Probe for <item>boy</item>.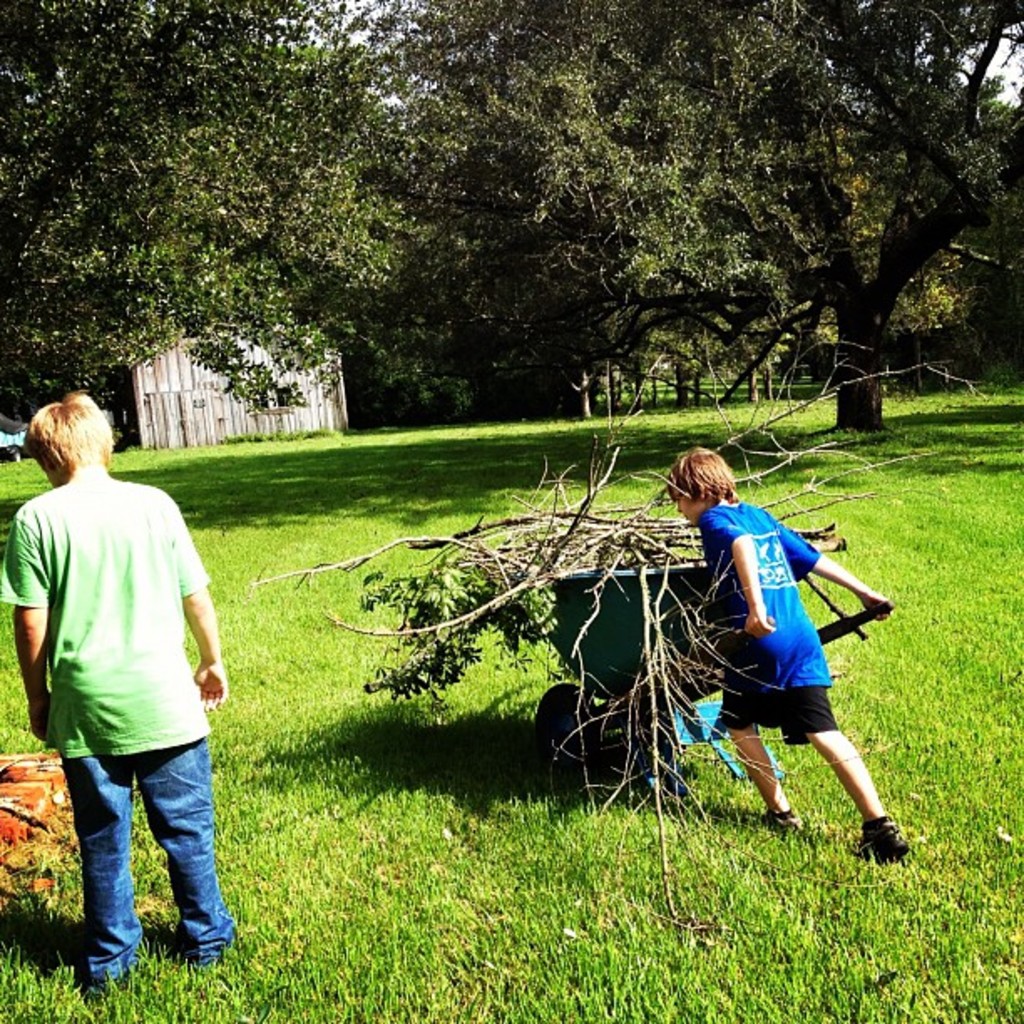
Probe result: (x1=2, y1=388, x2=263, y2=991).
